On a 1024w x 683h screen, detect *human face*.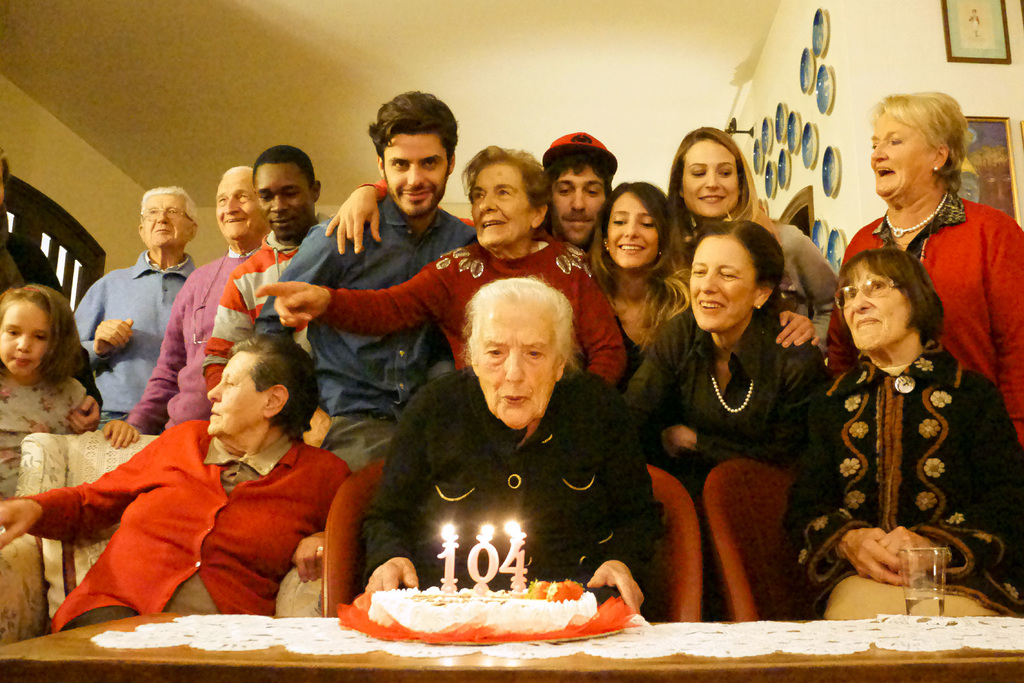
locate(209, 347, 266, 436).
